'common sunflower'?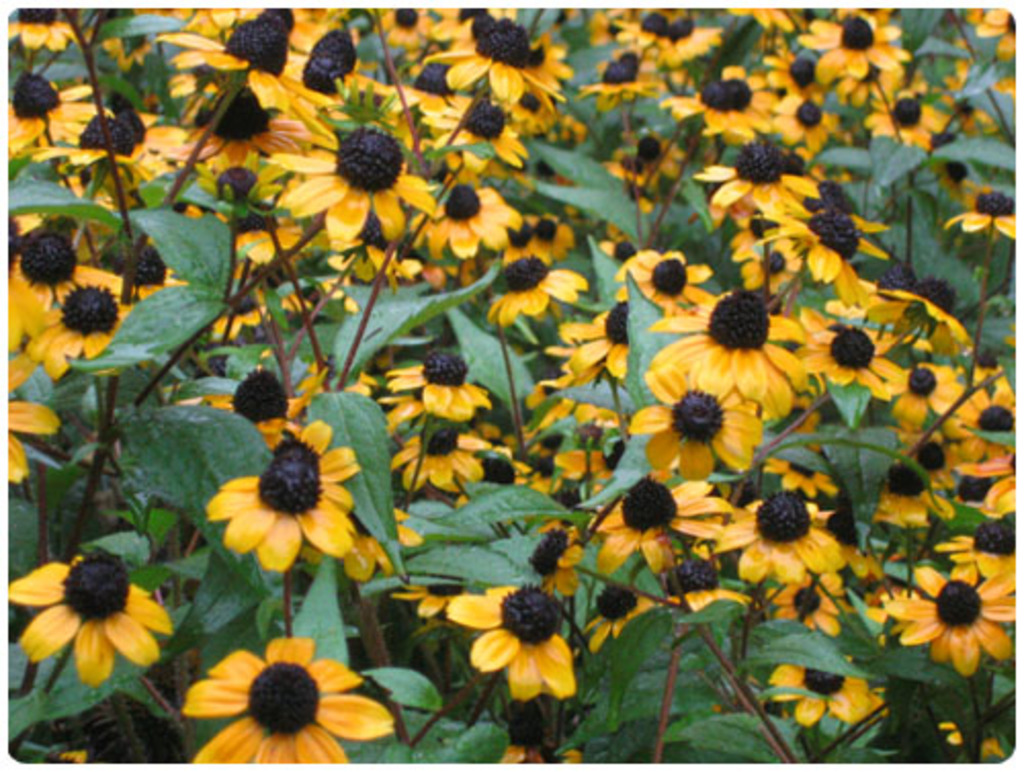
(895,575,1022,682)
